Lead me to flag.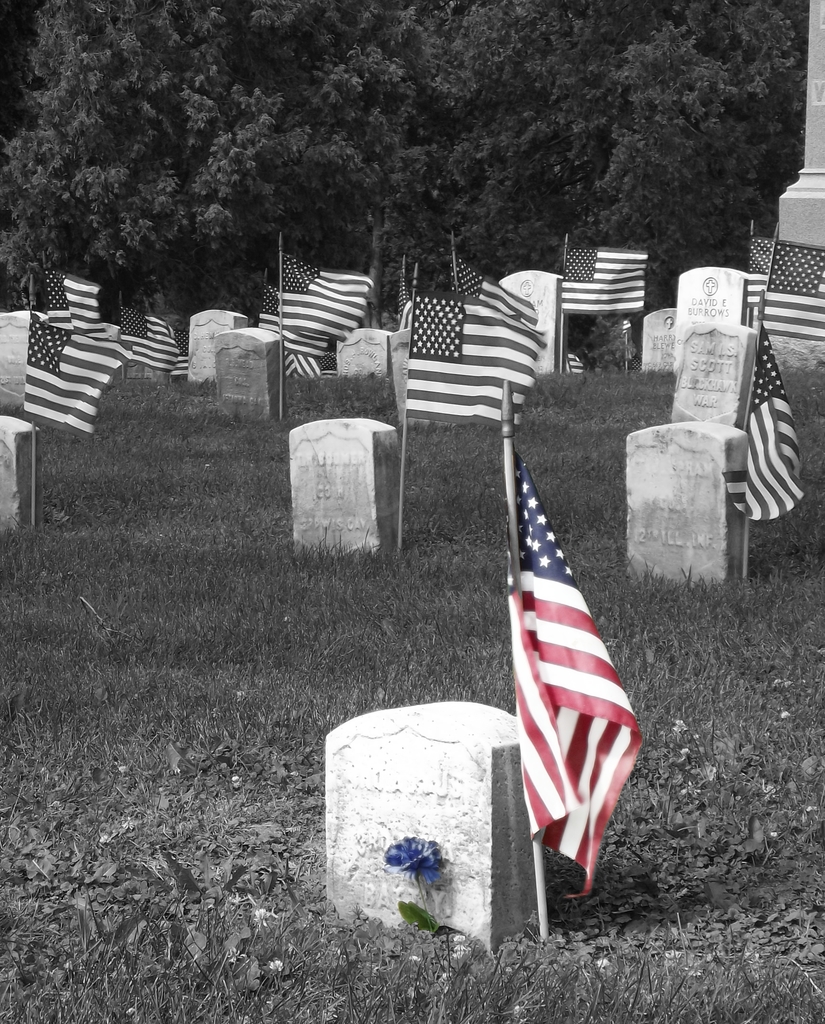
Lead to [20, 314, 138, 435].
